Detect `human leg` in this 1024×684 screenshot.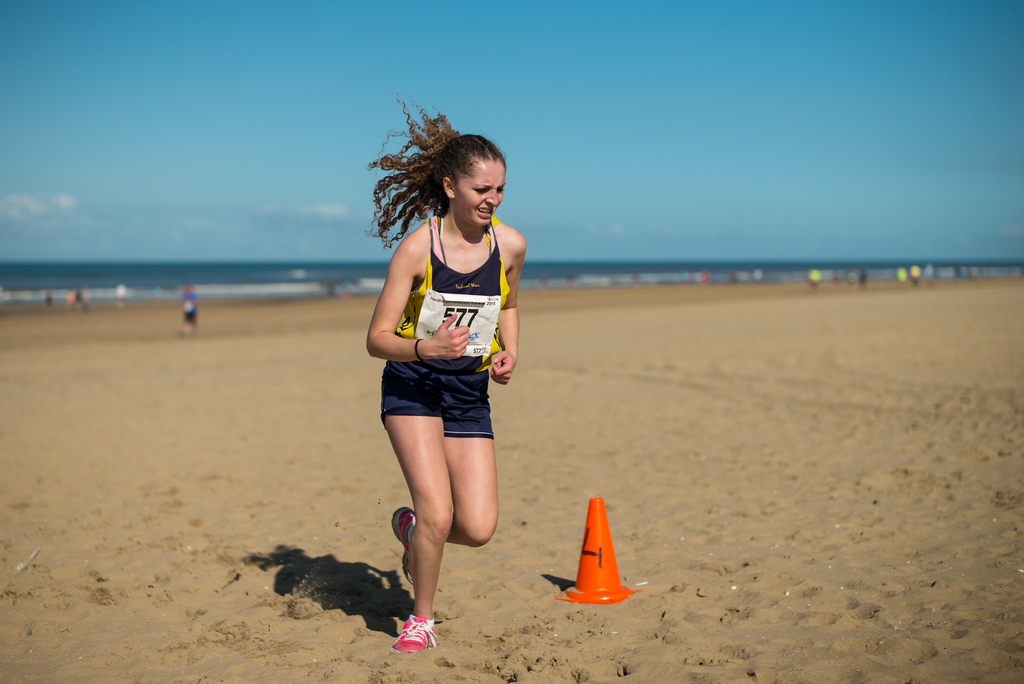
Detection: left=363, top=373, right=501, bottom=644.
